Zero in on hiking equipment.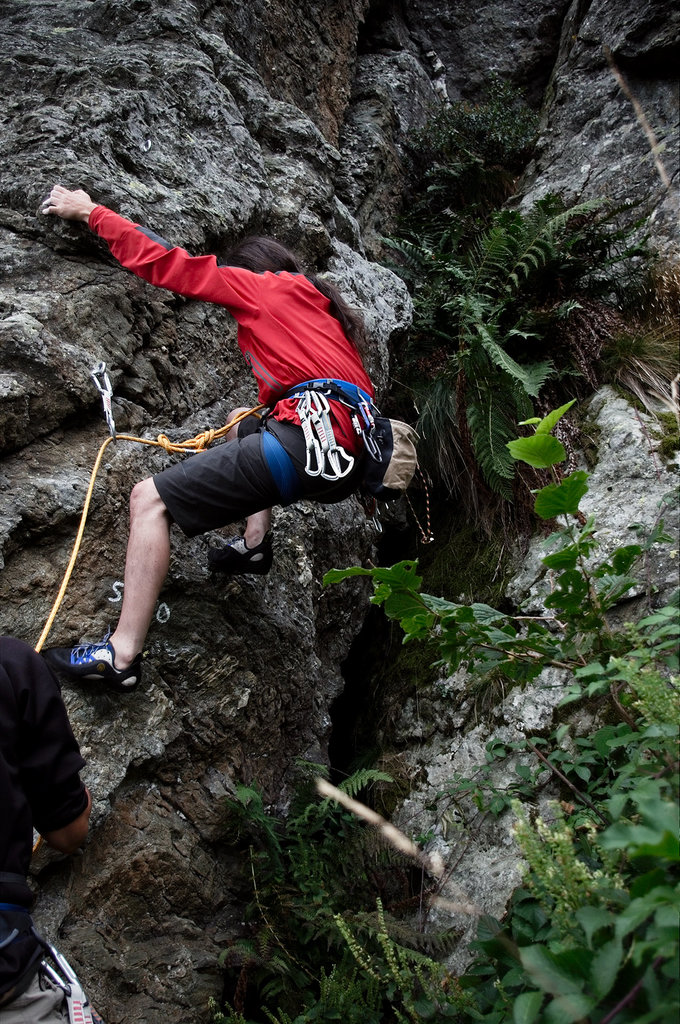
Zeroed in: l=0, t=913, r=101, b=1023.
